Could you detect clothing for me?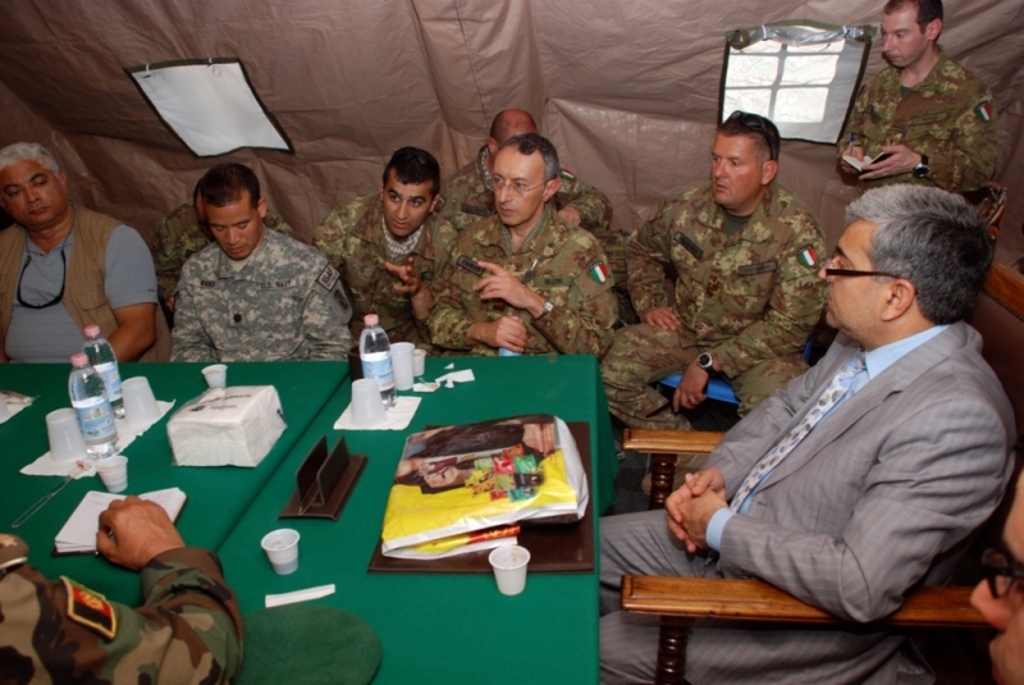
Detection result: locate(0, 535, 247, 684).
